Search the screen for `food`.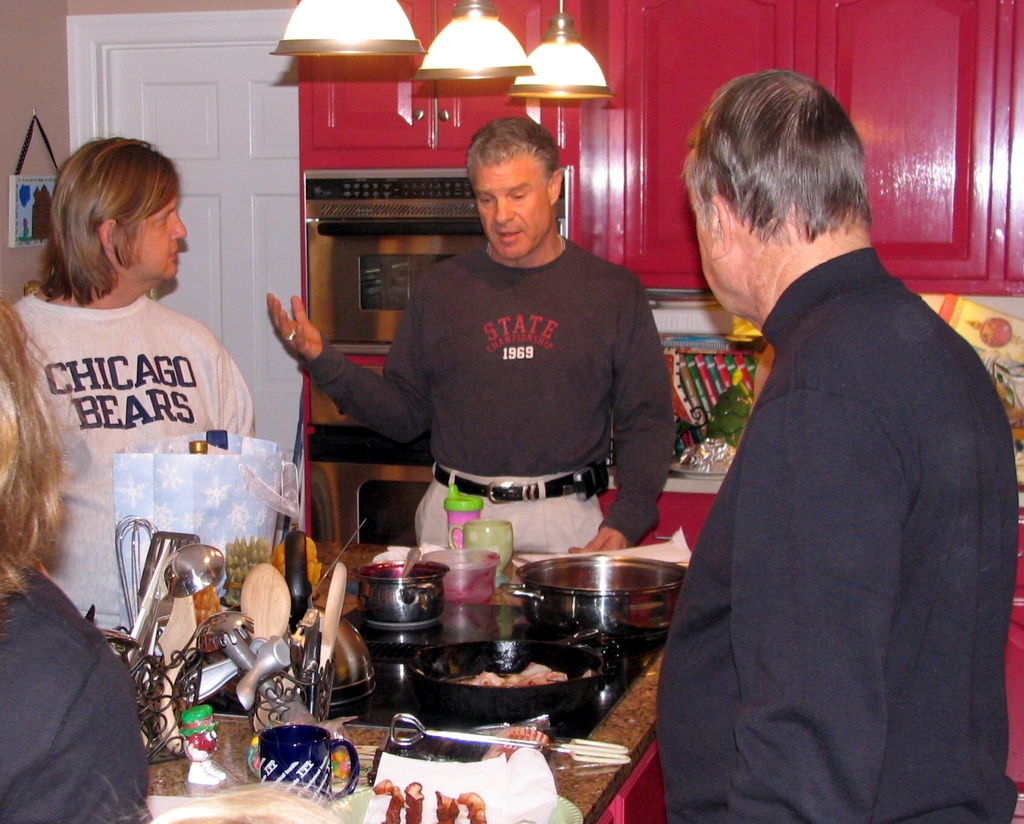
Found at {"left": 372, "top": 779, "right": 406, "bottom": 823}.
